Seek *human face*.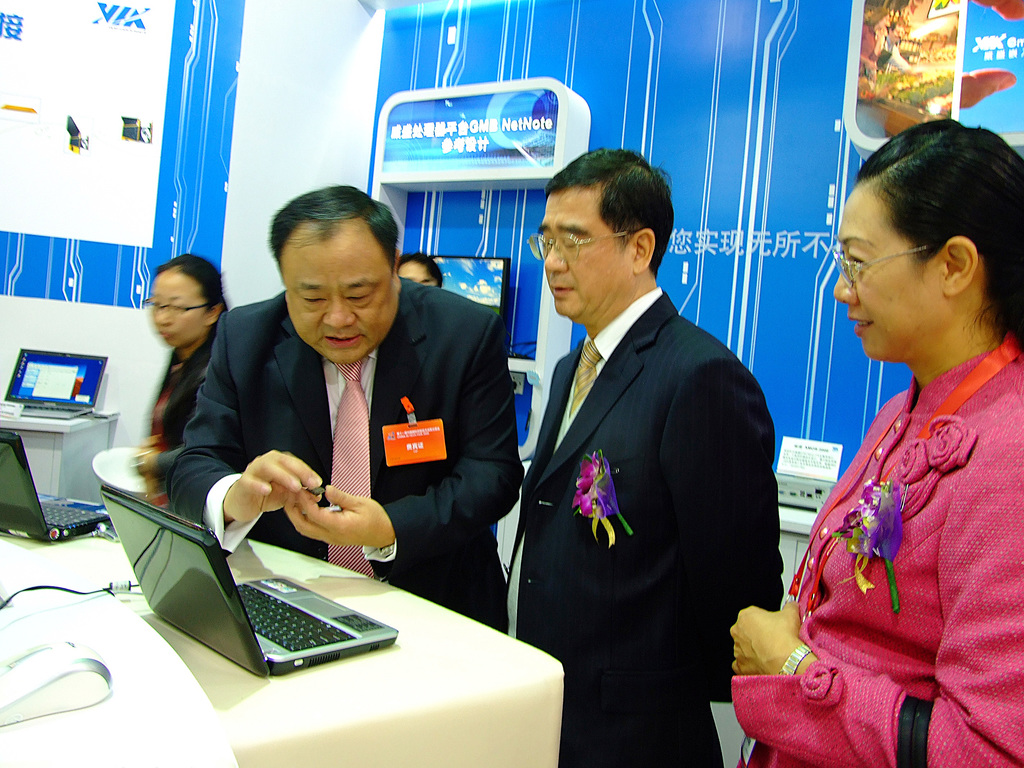
pyautogui.locateOnScreen(833, 183, 938, 359).
